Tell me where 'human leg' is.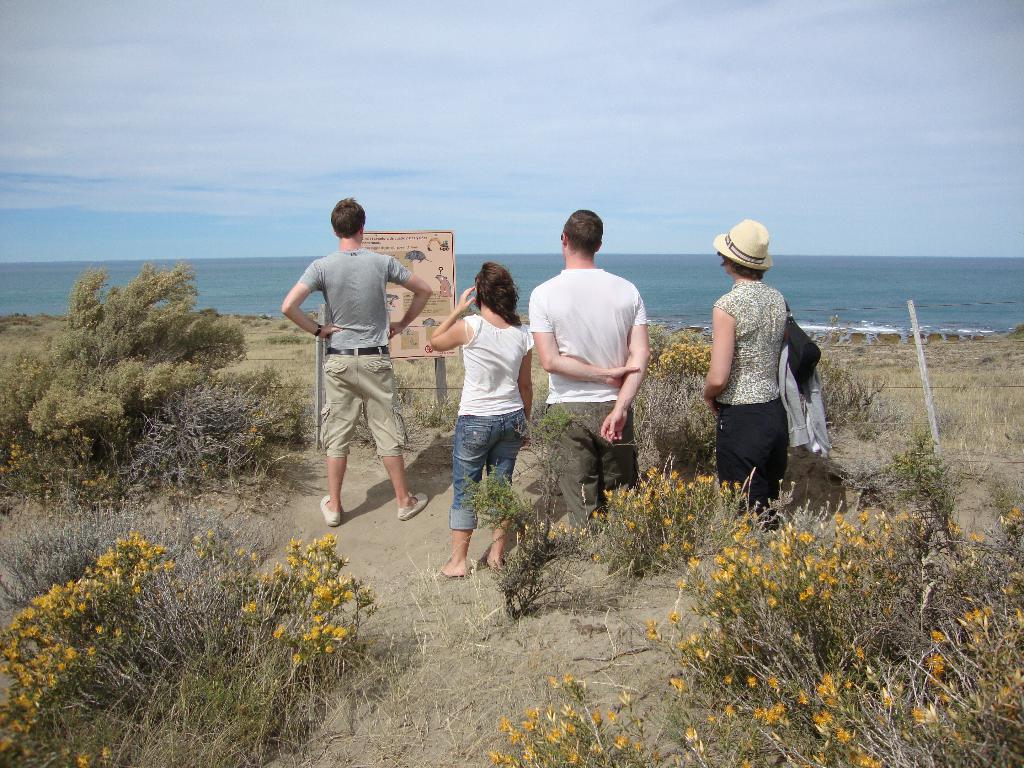
'human leg' is at 426/415/491/582.
